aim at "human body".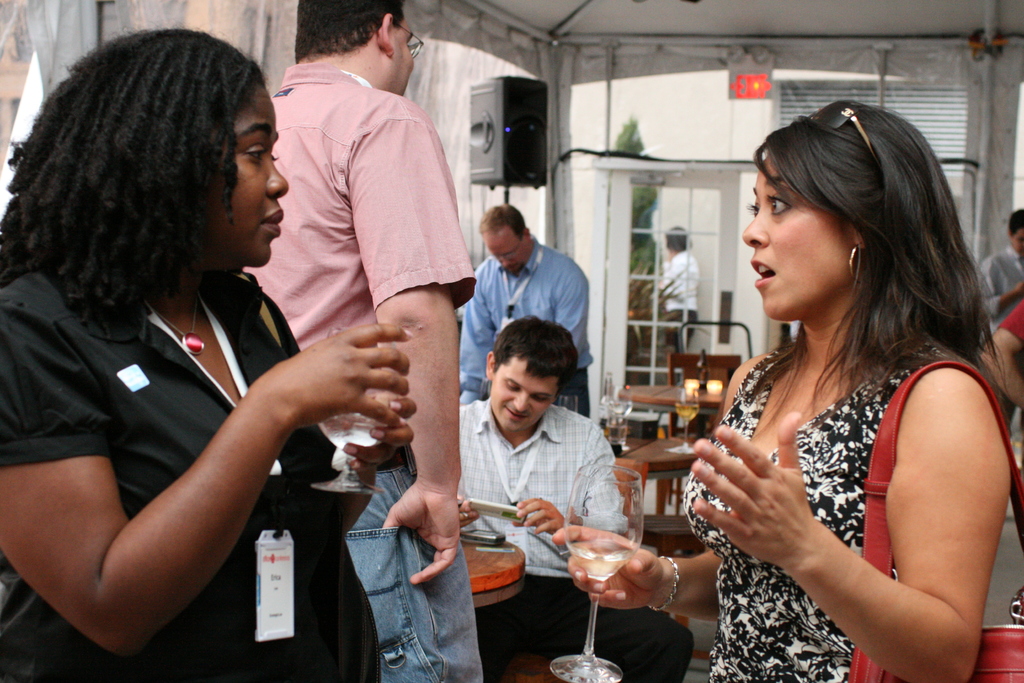
Aimed at detection(3, 119, 374, 675).
